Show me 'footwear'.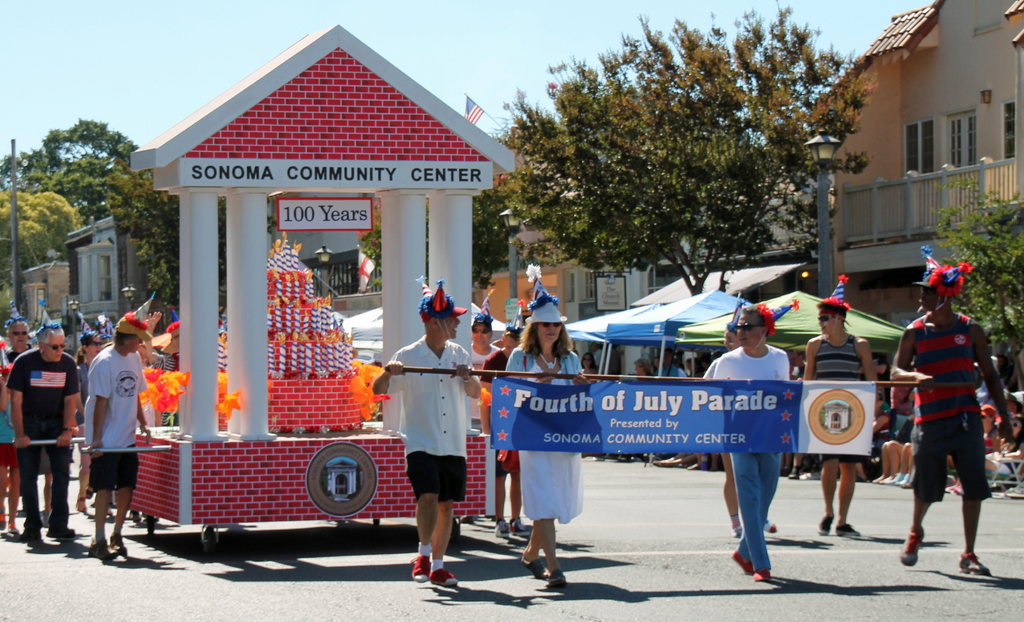
'footwear' is here: (90, 536, 110, 565).
